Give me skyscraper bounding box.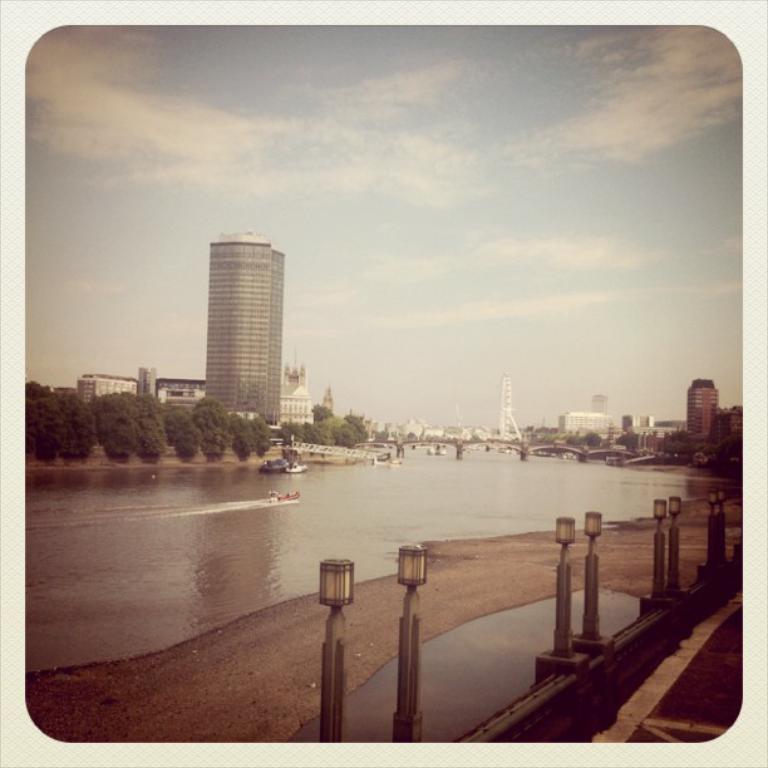
179/207/310/434.
